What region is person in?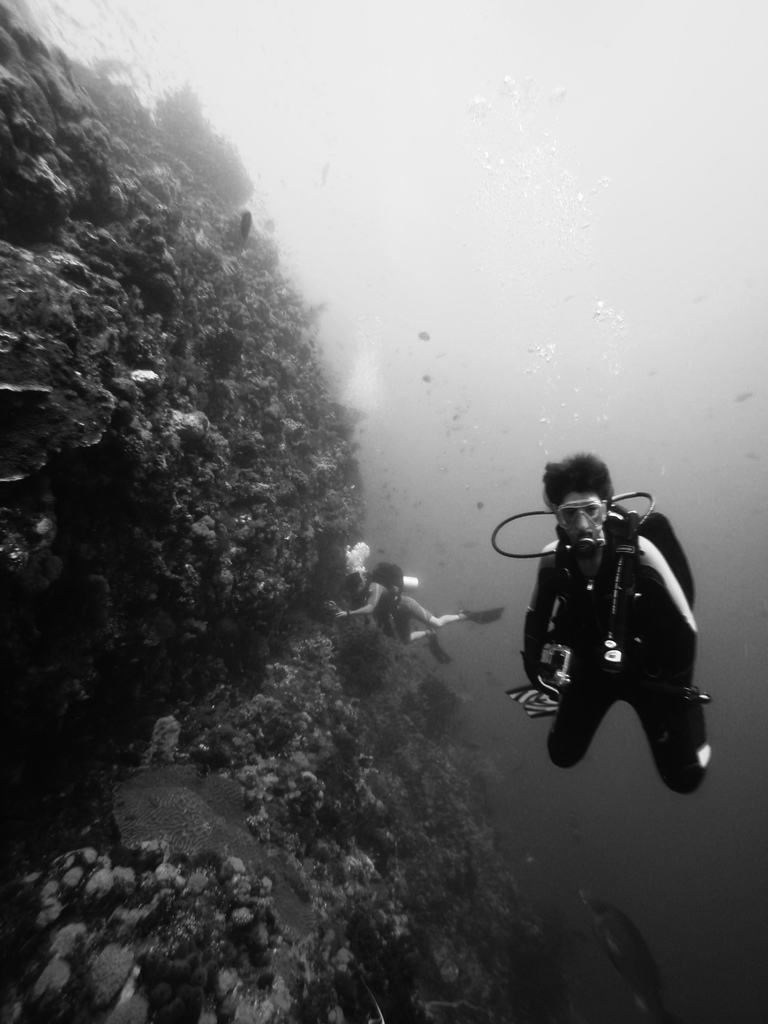
BBox(339, 524, 499, 659).
